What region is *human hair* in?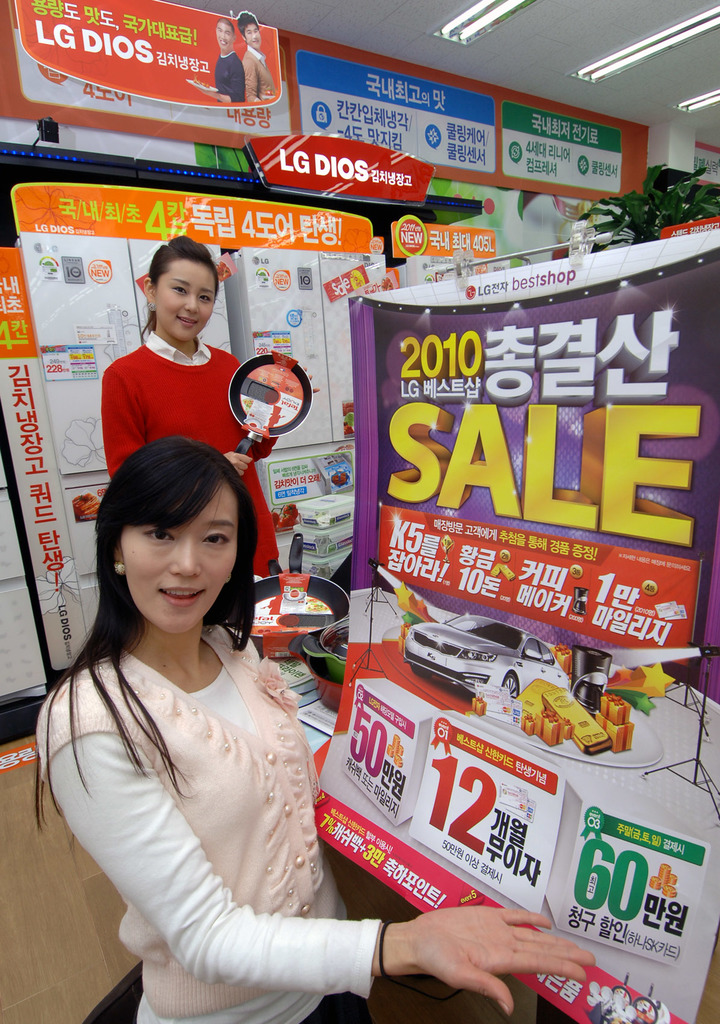
<box>29,431,260,847</box>.
